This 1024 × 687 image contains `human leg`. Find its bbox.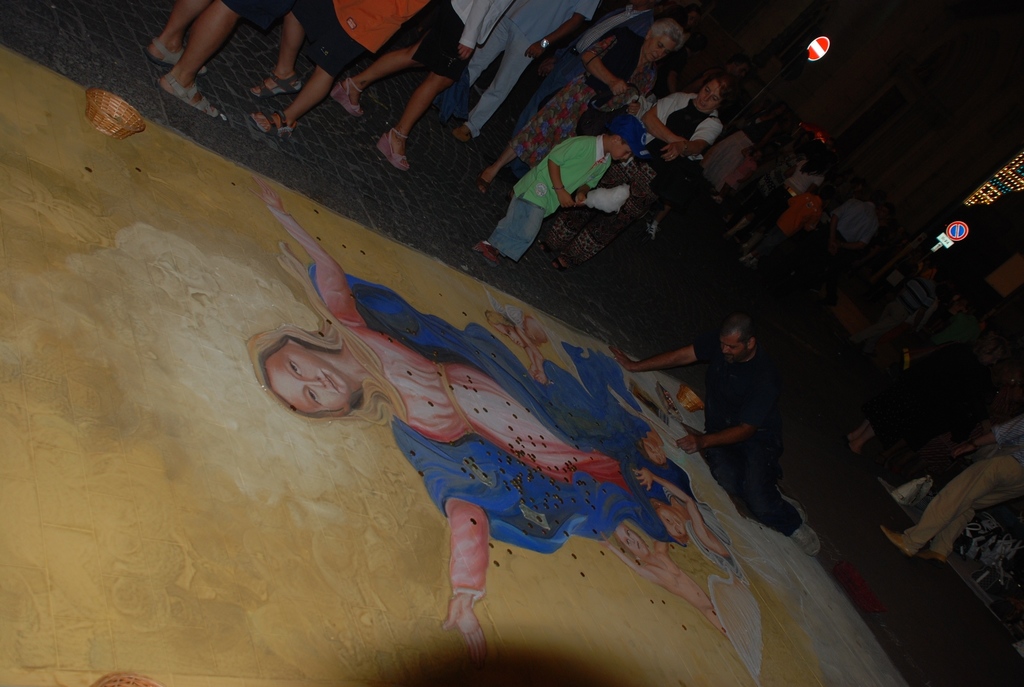
select_region(925, 475, 1019, 560).
